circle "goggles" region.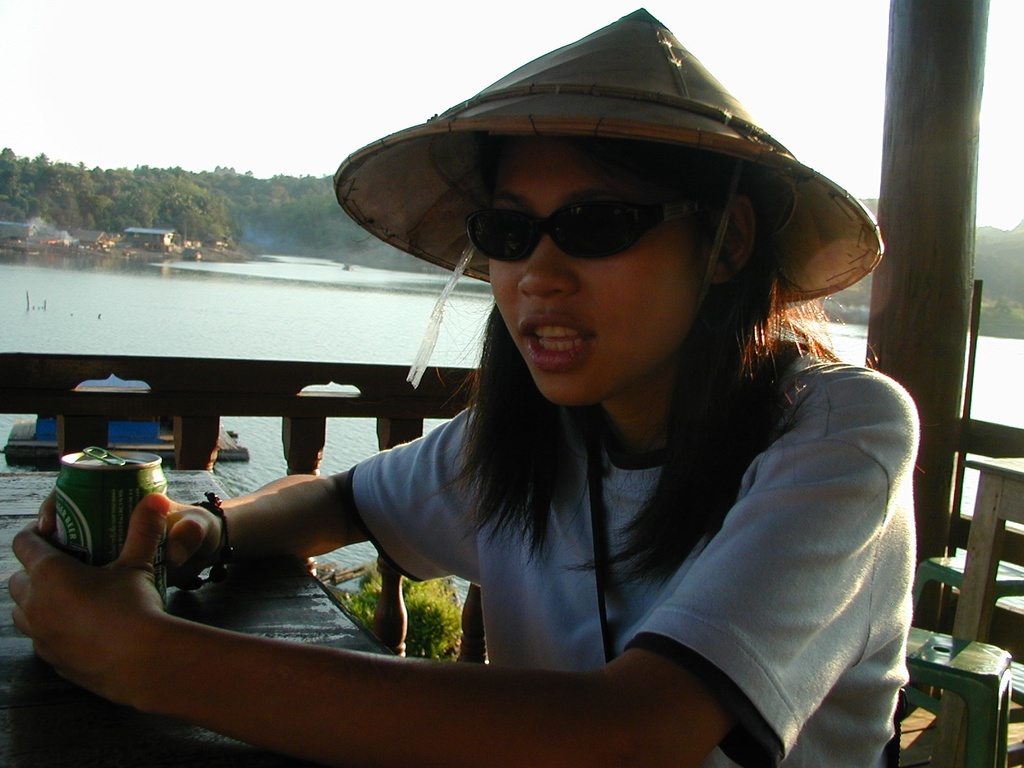
Region: 470, 203, 709, 278.
